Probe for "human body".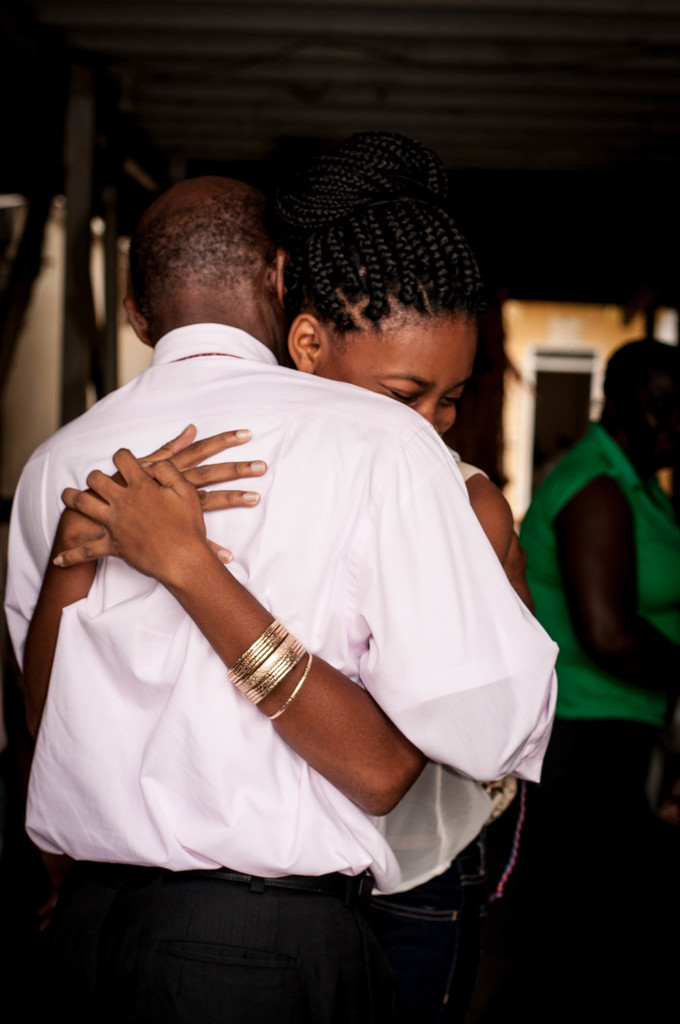
Probe result: select_region(0, 130, 530, 840).
